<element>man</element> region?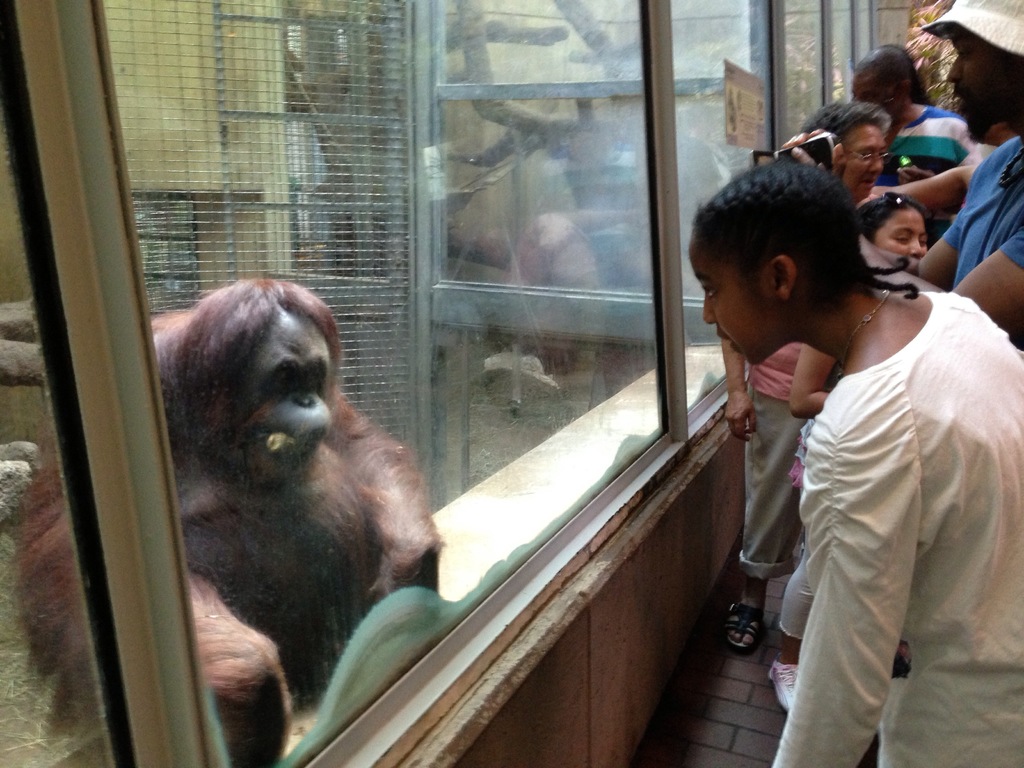
crop(780, 0, 1023, 353)
